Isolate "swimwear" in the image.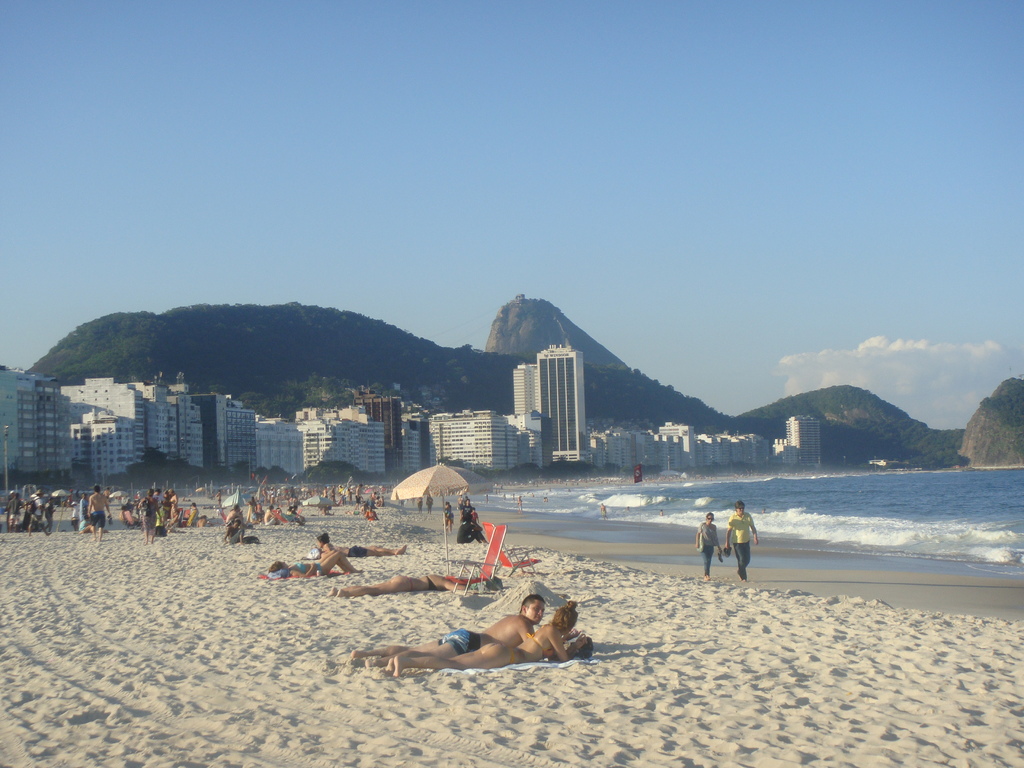
Isolated region: BBox(444, 630, 477, 654).
